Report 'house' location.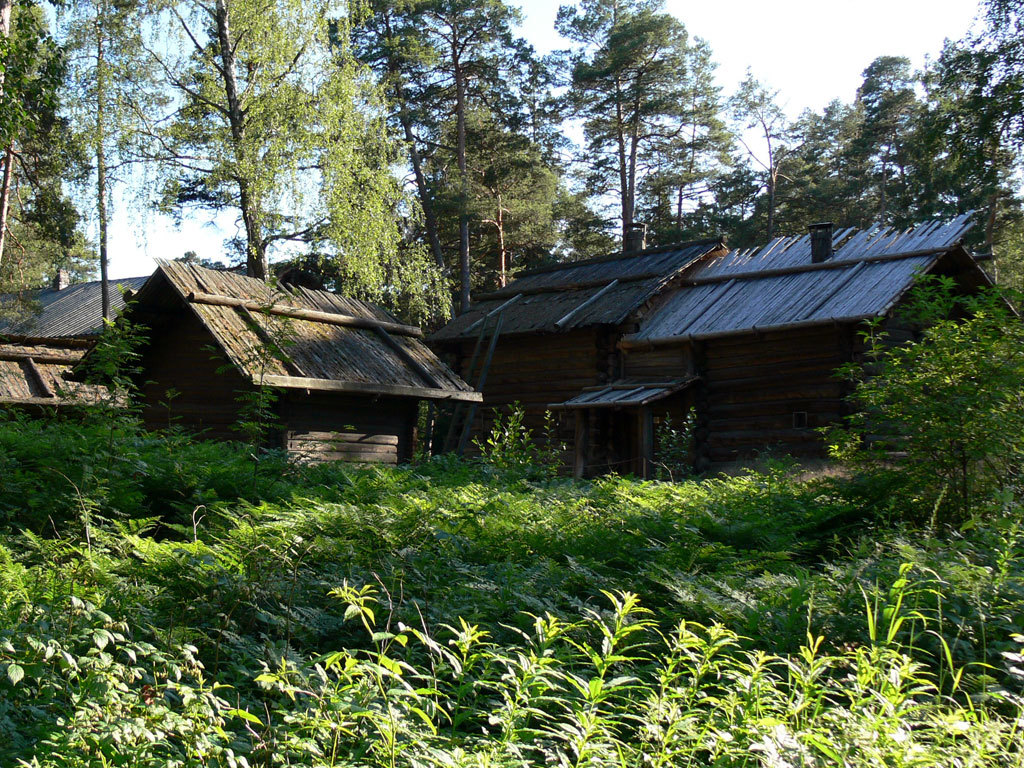
Report: [left=372, top=192, right=968, bottom=492].
